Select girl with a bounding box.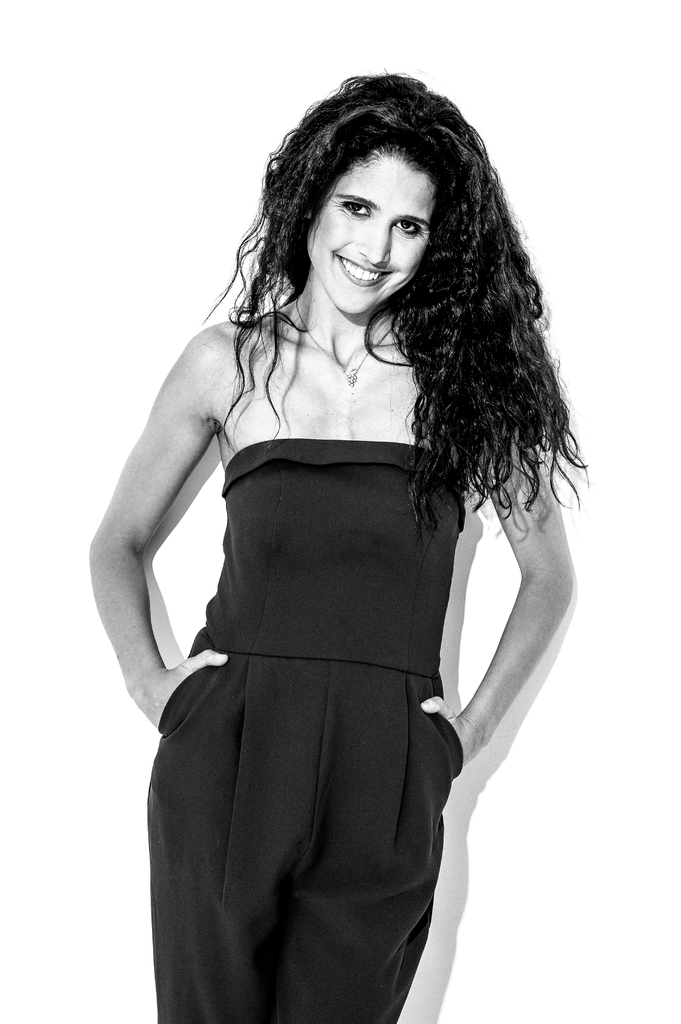
region(83, 58, 588, 1023).
